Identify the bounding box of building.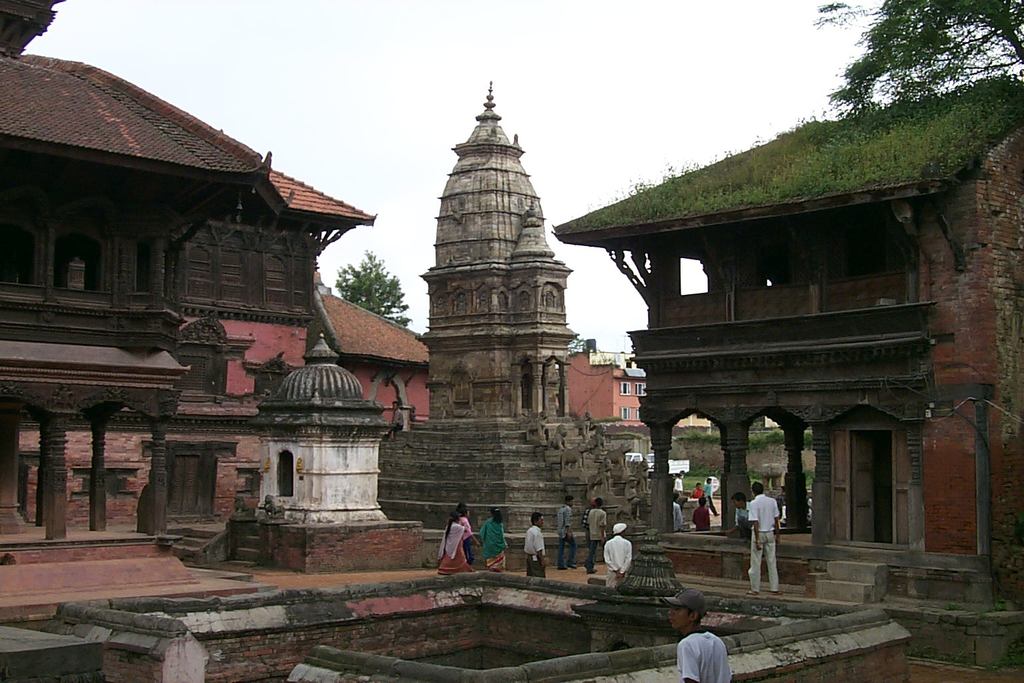
(569, 351, 647, 426).
